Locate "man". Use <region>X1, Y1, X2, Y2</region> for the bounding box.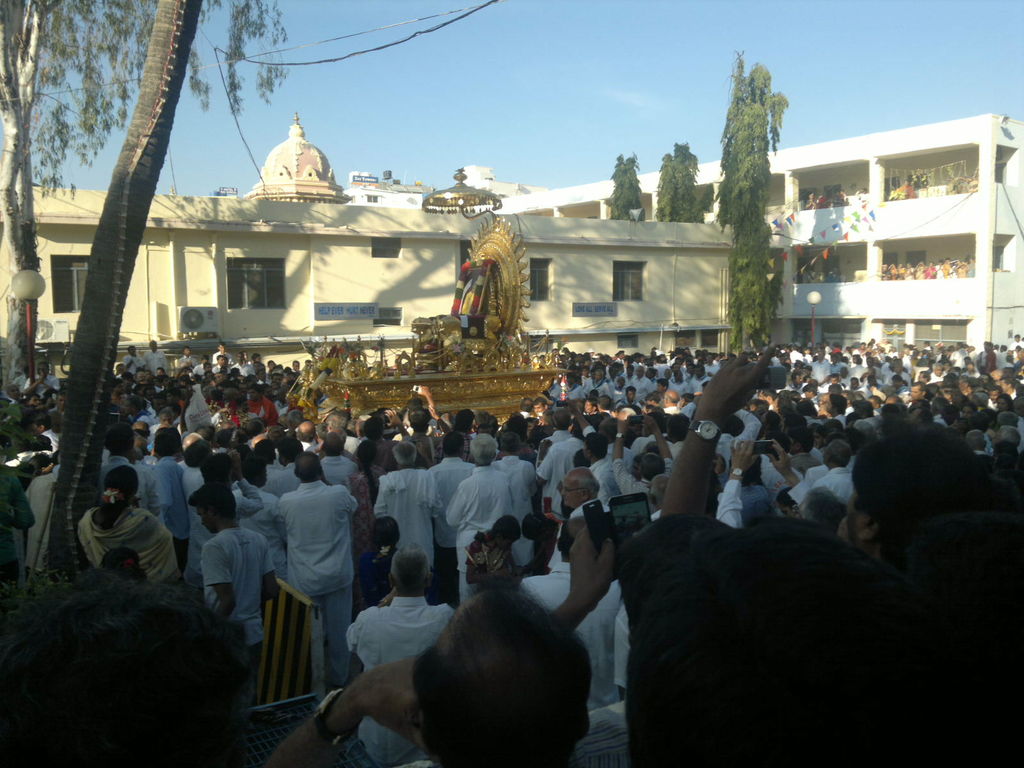
<region>796, 260, 816, 284</region>.
